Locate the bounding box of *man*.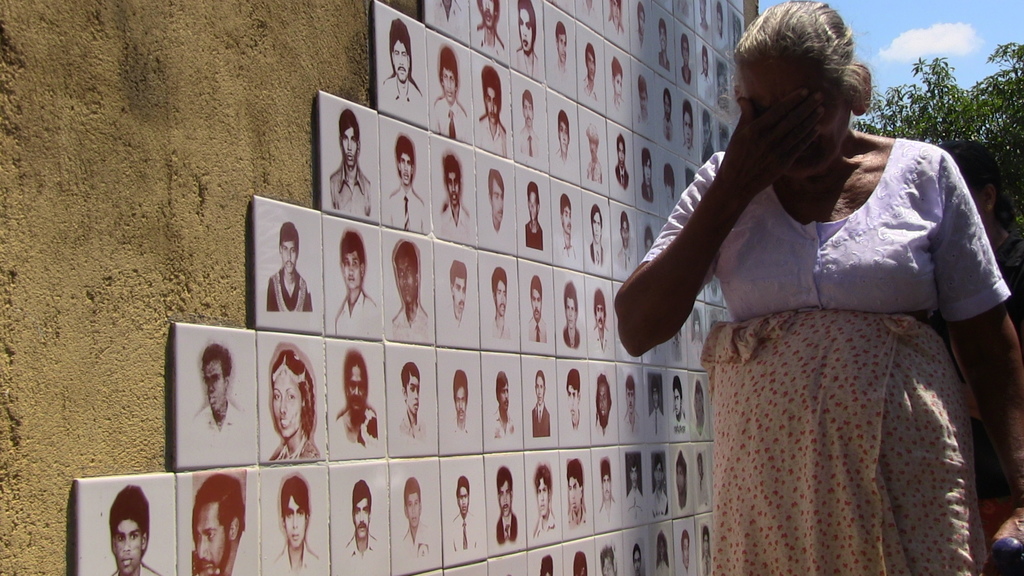
Bounding box: (left=482, top=266, right=513, bottom=344).
